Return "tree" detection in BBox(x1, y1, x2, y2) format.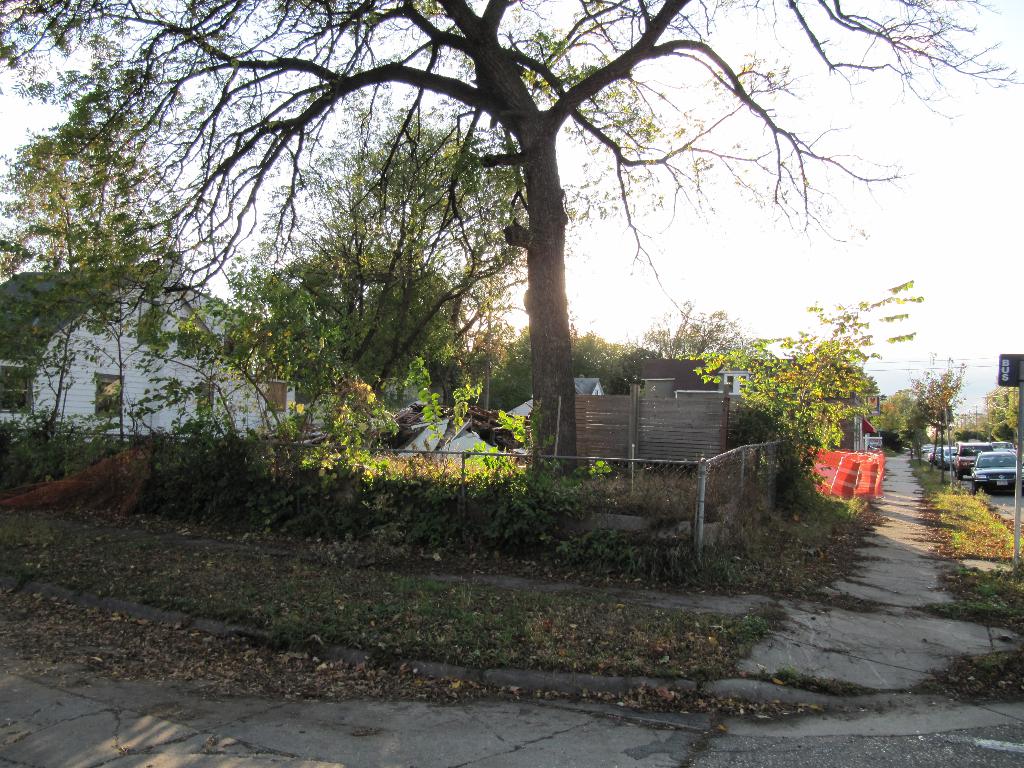
BBox(261, 106, 544, 446).
